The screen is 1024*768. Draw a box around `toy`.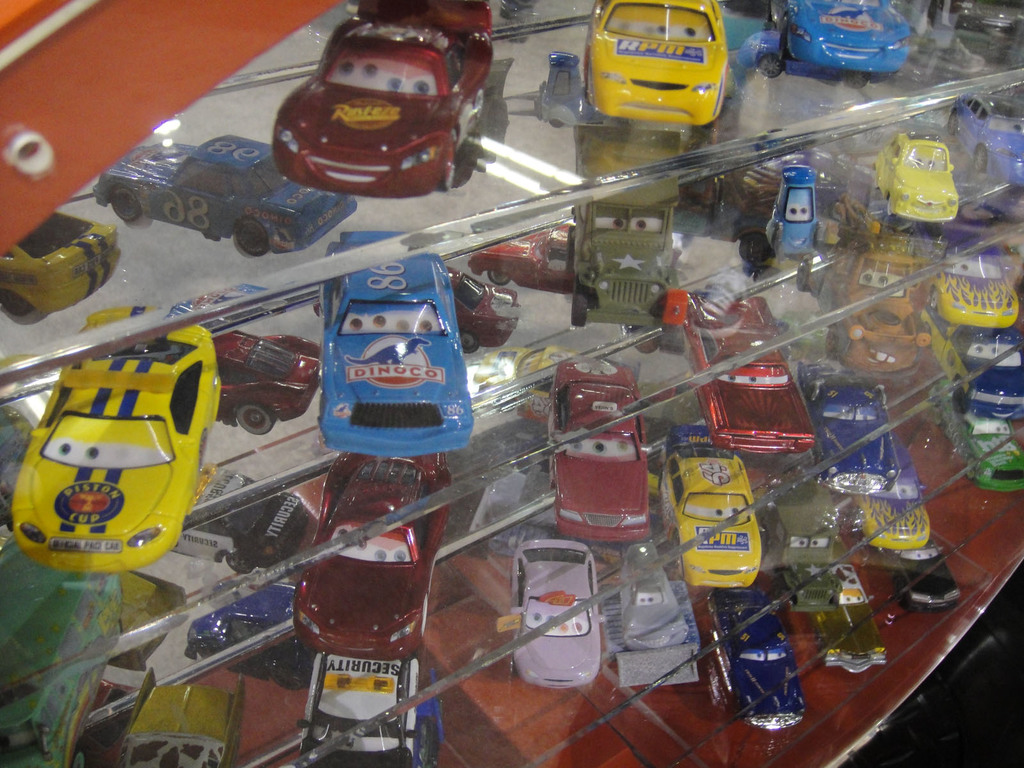
[301, 655, 445, 767].
